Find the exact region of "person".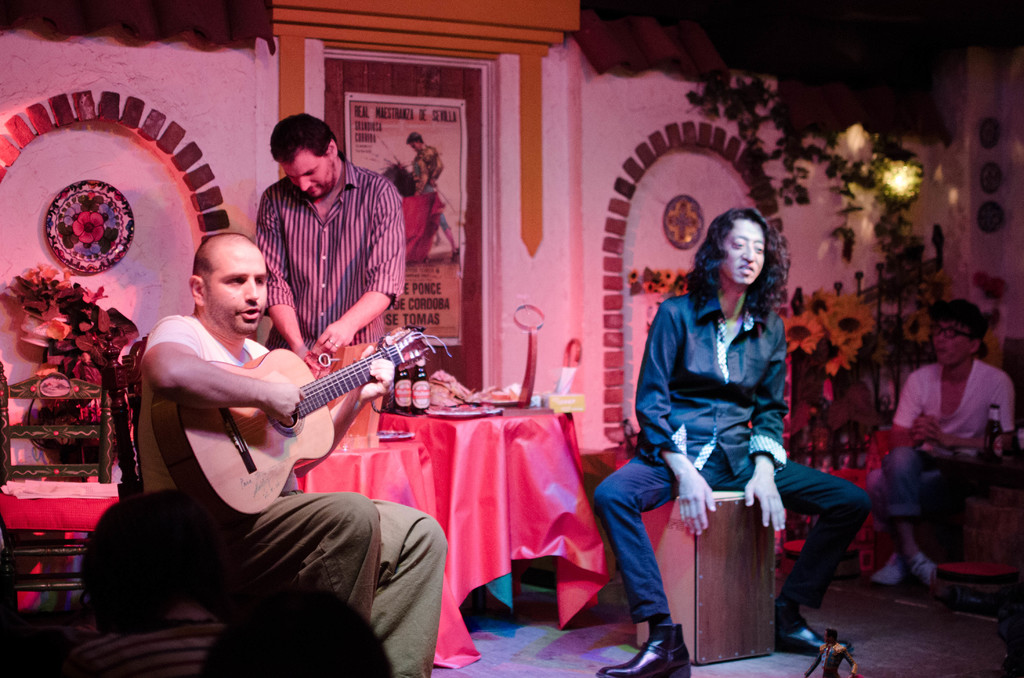
Exact region: crop(193, 586, 394, 677).
